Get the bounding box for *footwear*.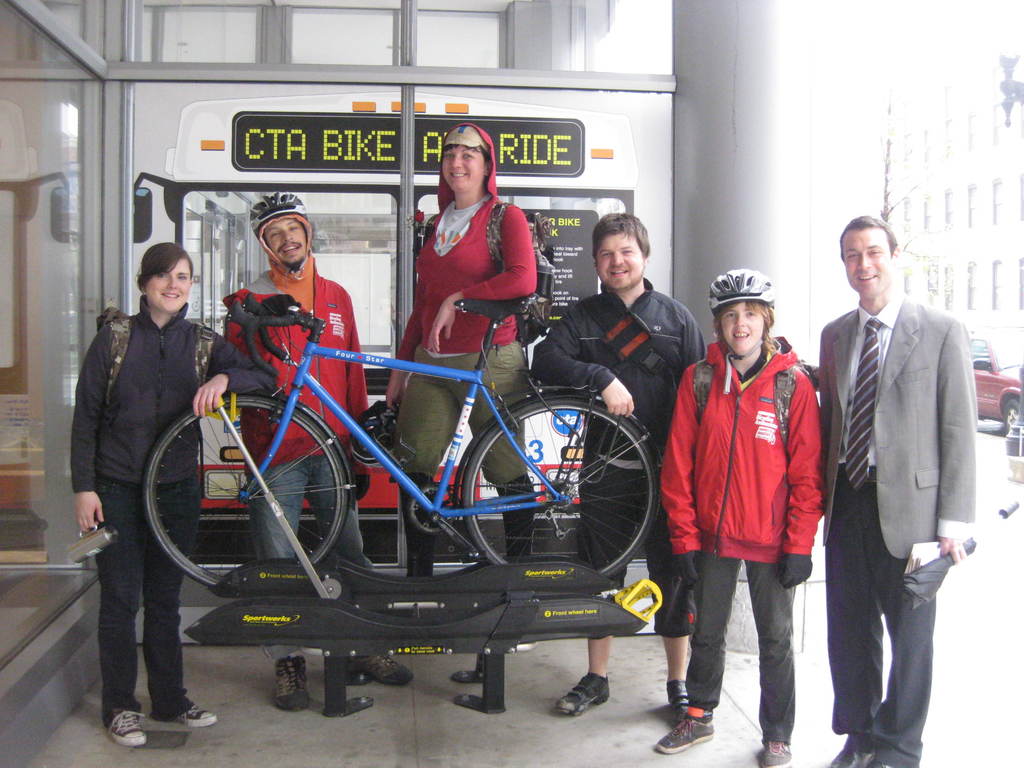
x1=764 y1=744 x2=795 y2=767.
